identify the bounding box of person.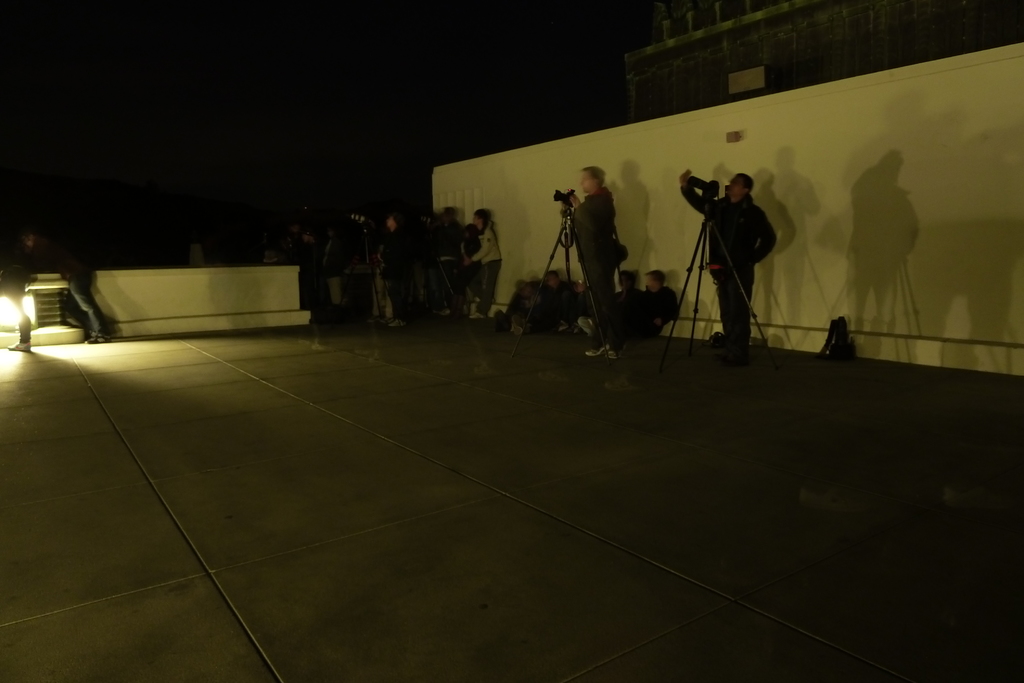
{"left": 555, "top": 164, "right": 621, "bottom": 353}.
